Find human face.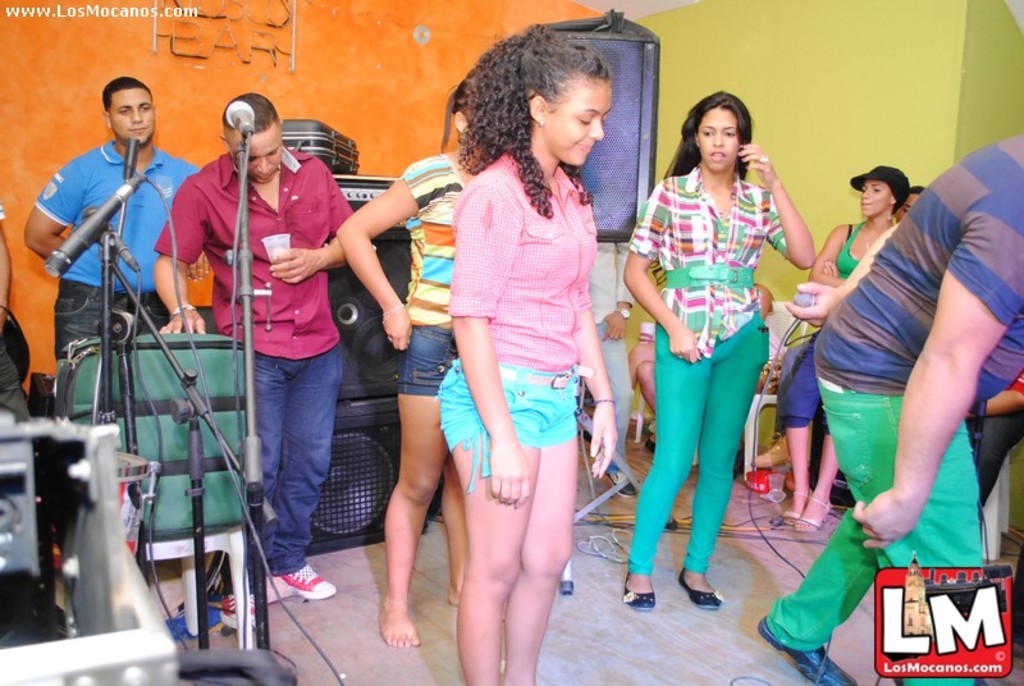
BBox(230, 122, 280, 179).
